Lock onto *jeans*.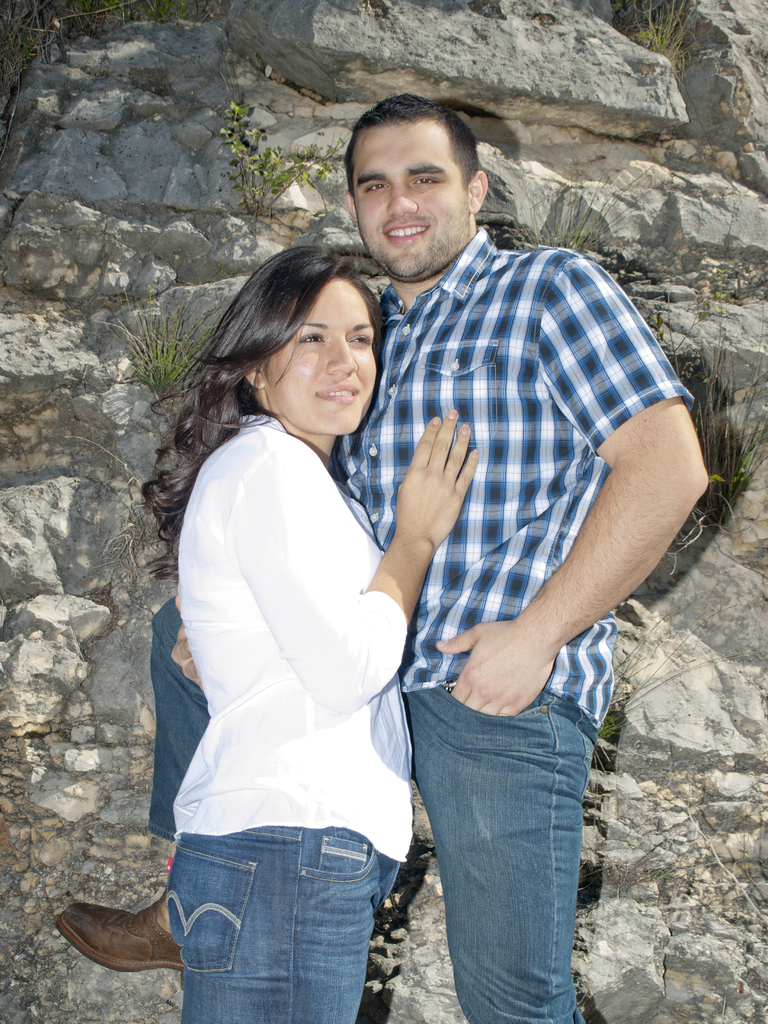
Locked: 155 600 596 1023.
